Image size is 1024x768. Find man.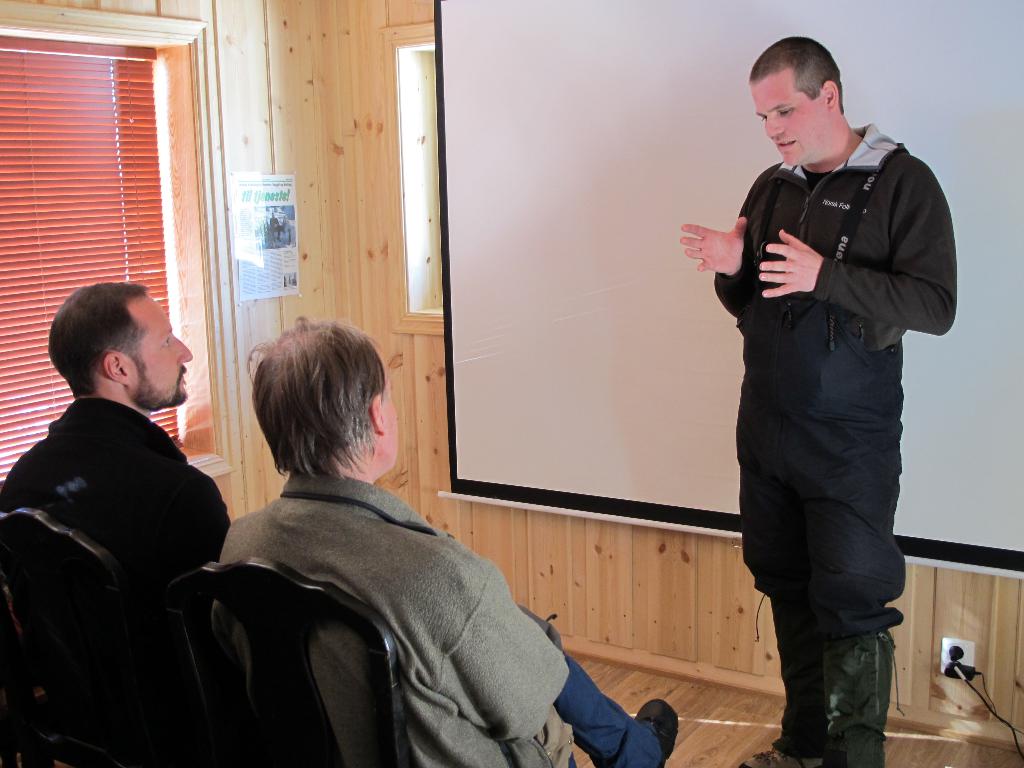
crop(680, 31, 966, 767).
